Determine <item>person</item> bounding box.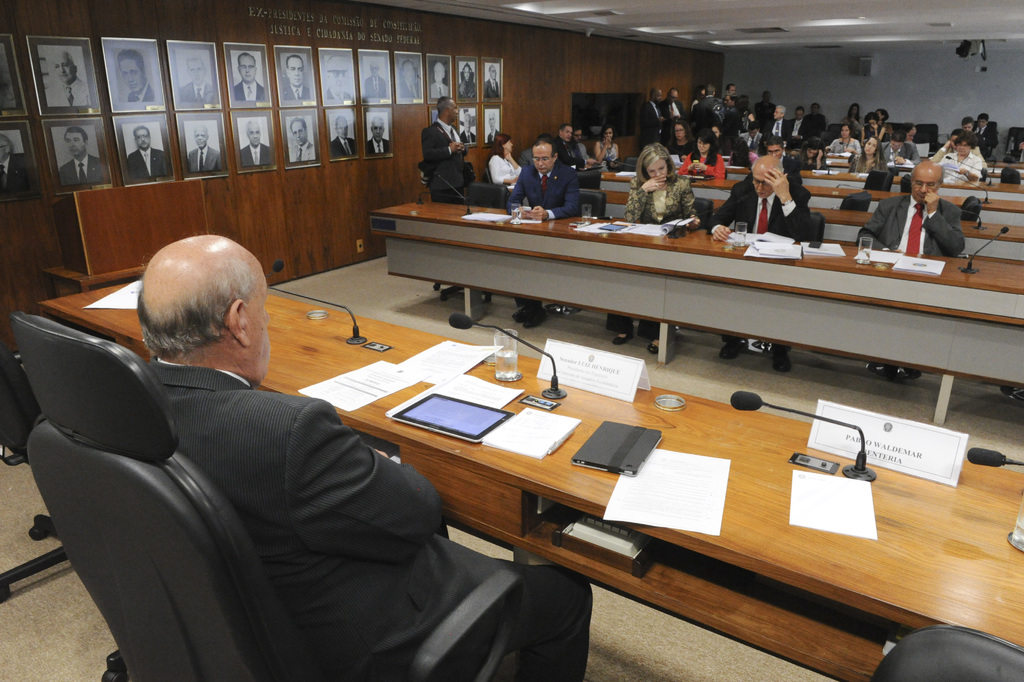
Determined: <box>124,126,168,180</box>.
